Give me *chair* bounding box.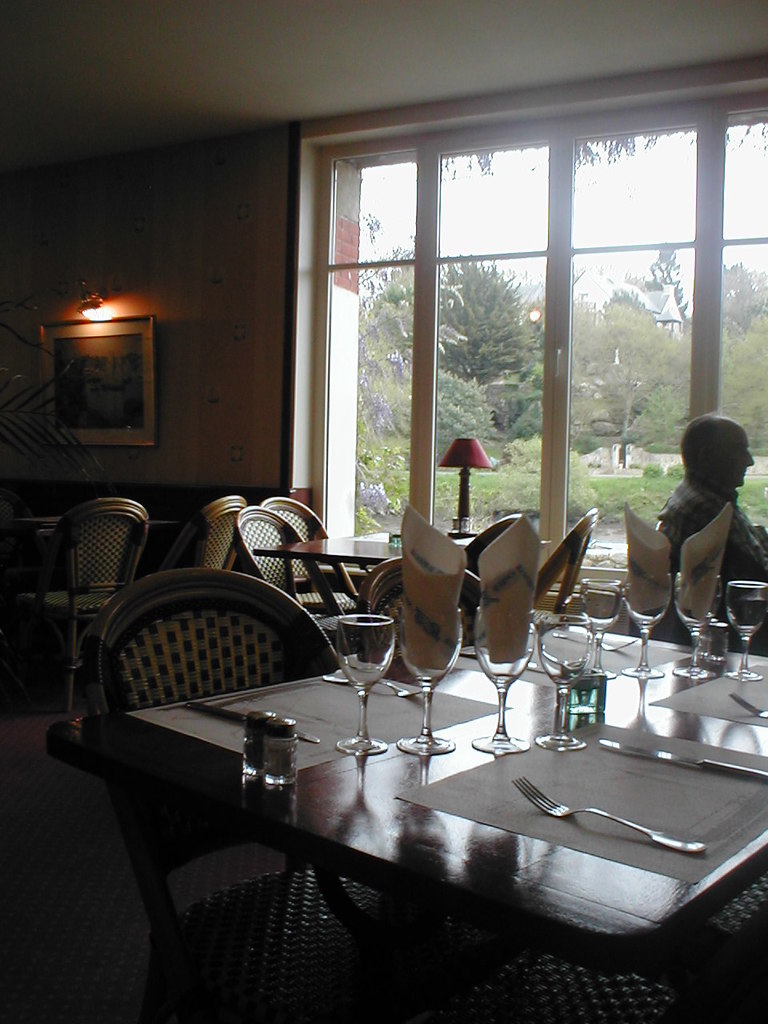
left=14, top=498, right=162, bottom=672.
